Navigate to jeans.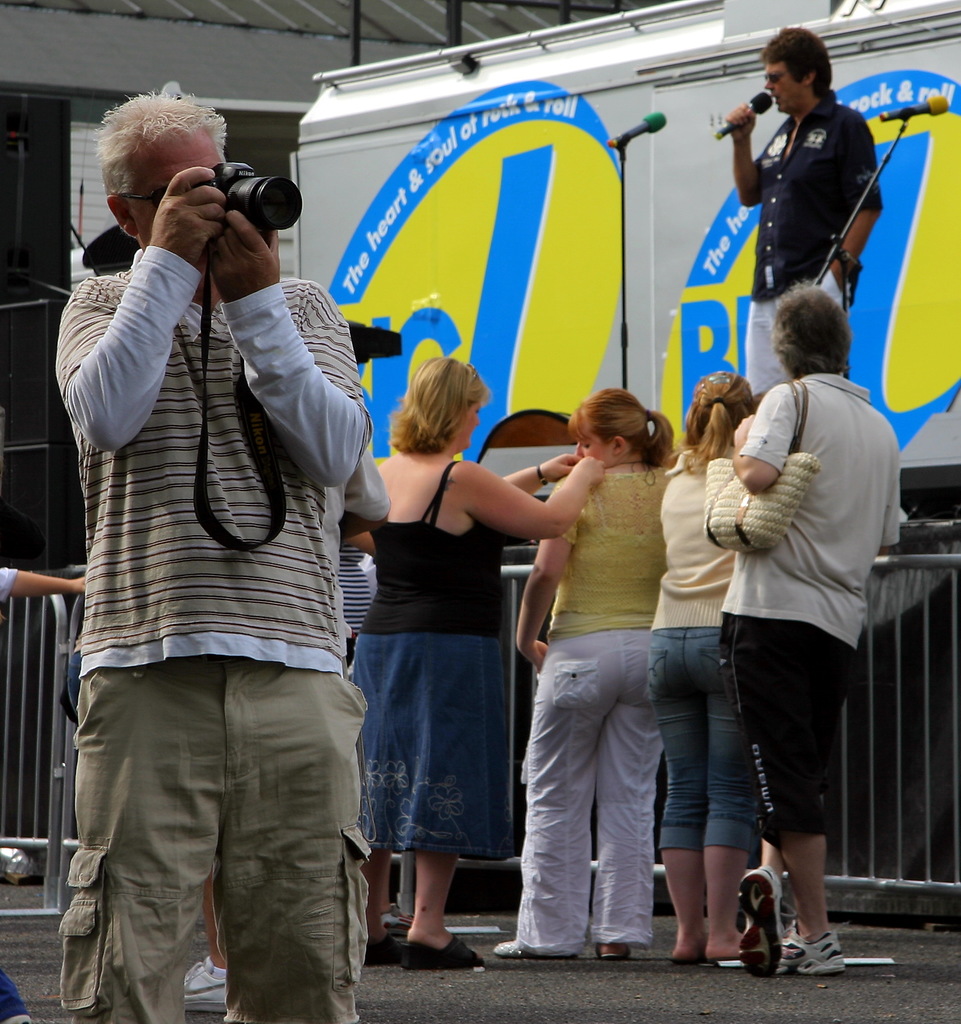
Navigation target: [486, 633, 686, 956].
